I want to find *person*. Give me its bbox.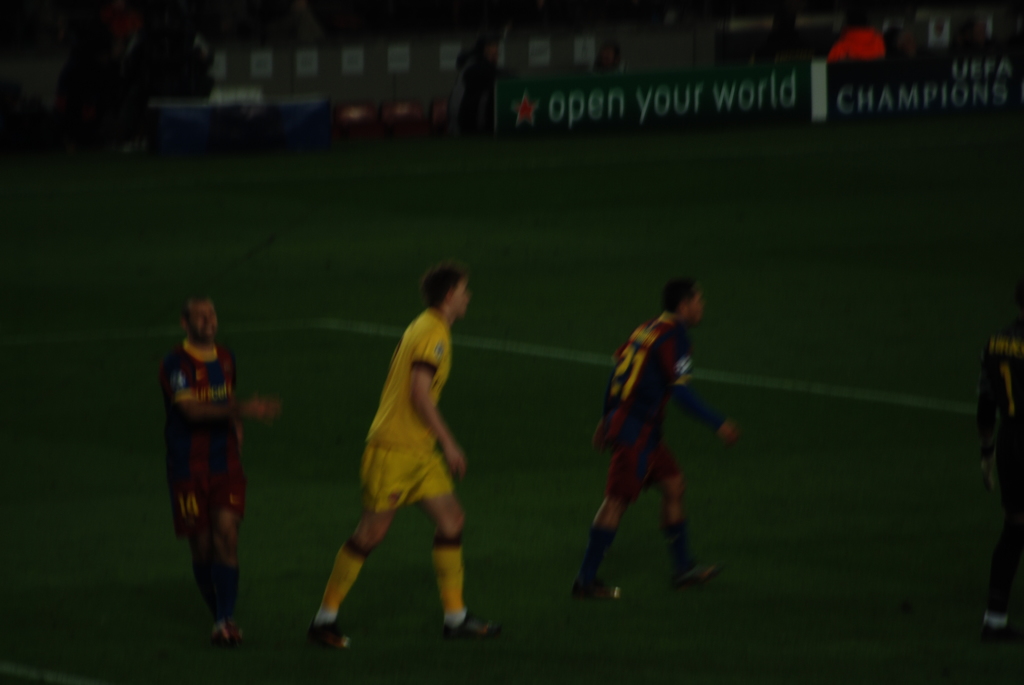
<region>573, 270, 740, 604</region>.
